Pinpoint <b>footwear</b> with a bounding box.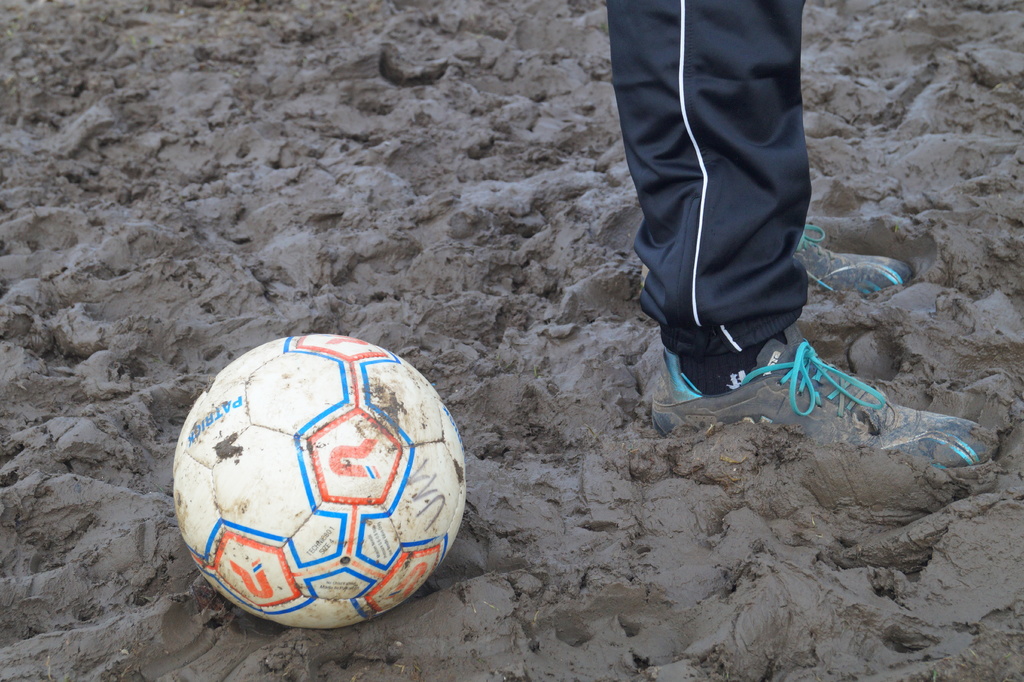
794 223 915 299.
